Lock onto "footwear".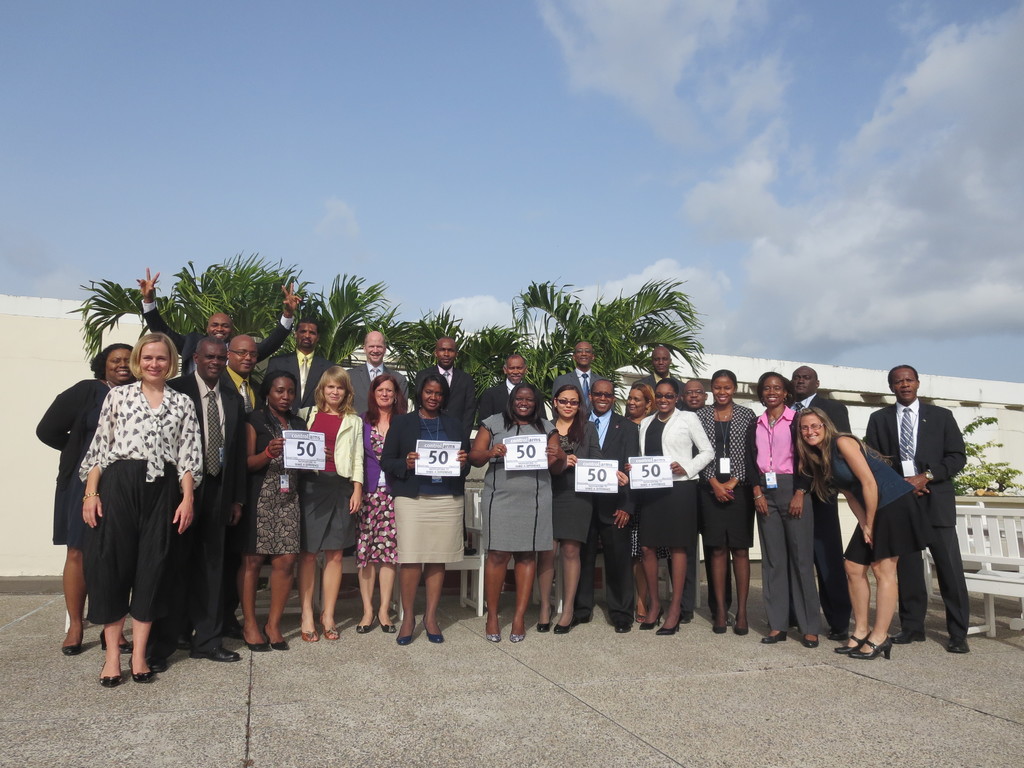
Locked: 189, 647, 243, 663.
